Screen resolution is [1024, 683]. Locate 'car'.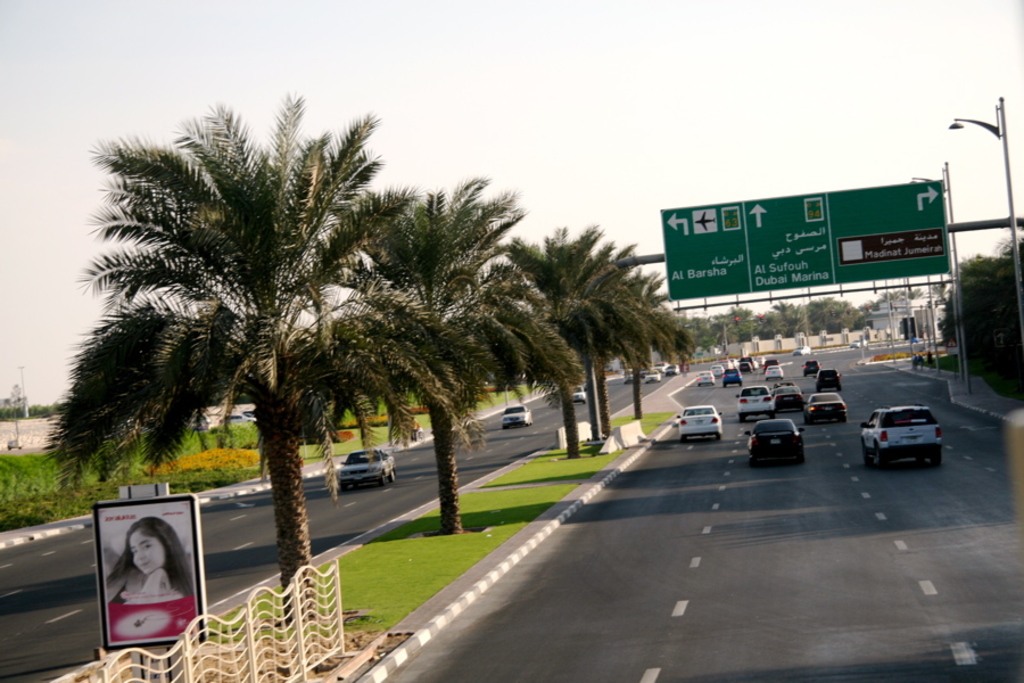
bbox(8, 438, 22, 449).
